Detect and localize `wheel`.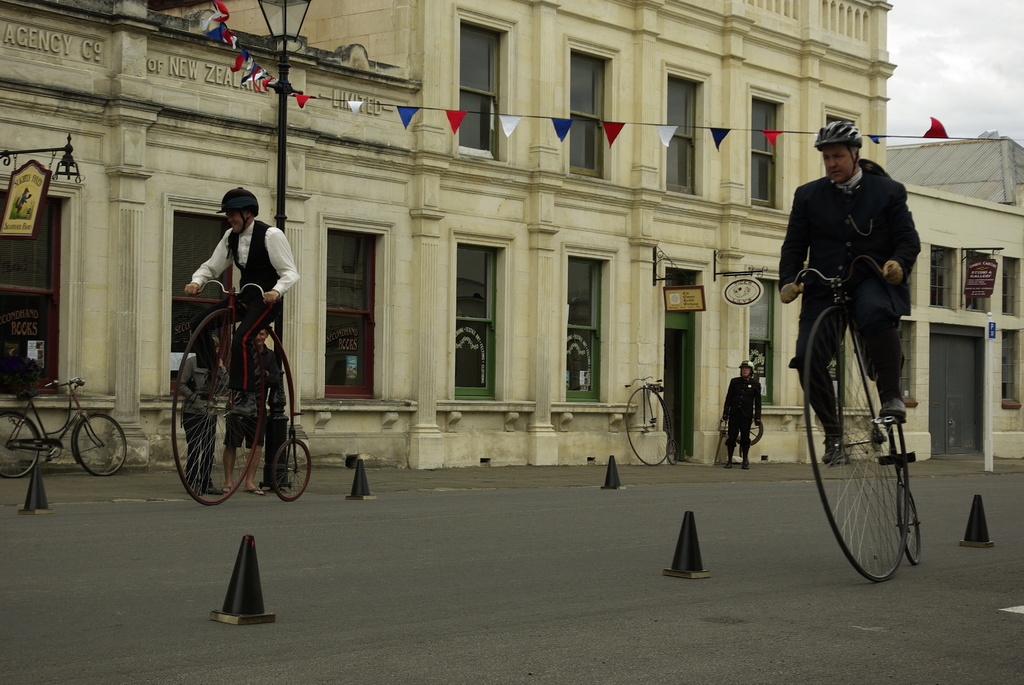
Localized at select_region(666, 438, 677, 466).
